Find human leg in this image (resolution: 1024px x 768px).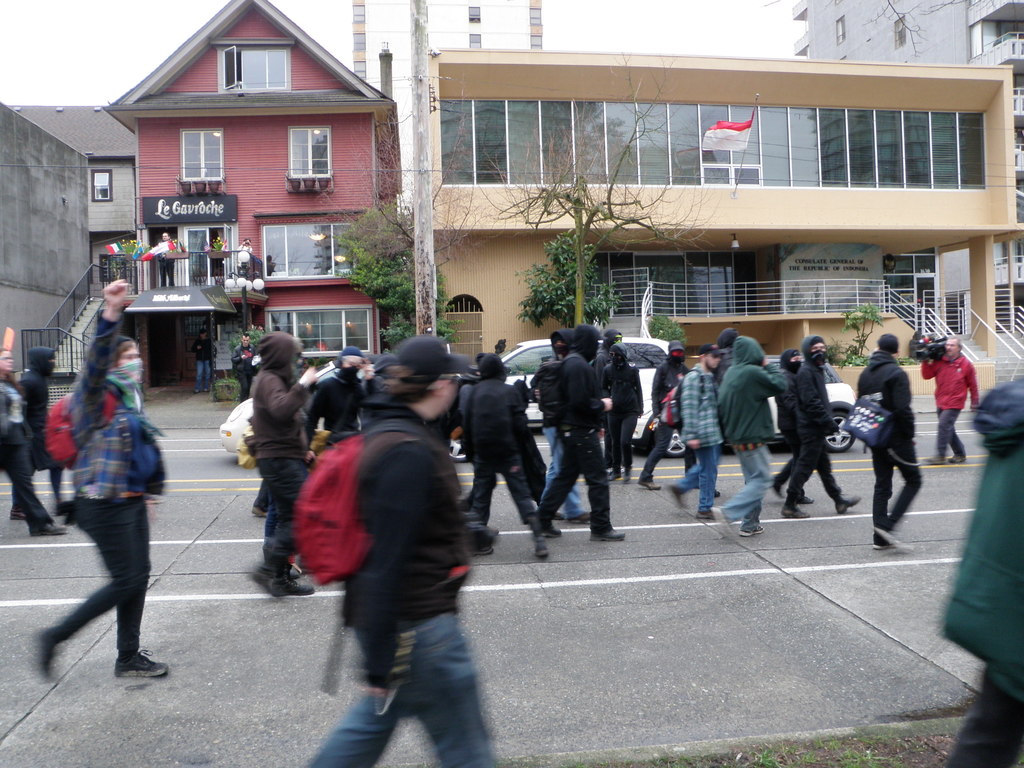
rect(877, 456, 924, 541).
